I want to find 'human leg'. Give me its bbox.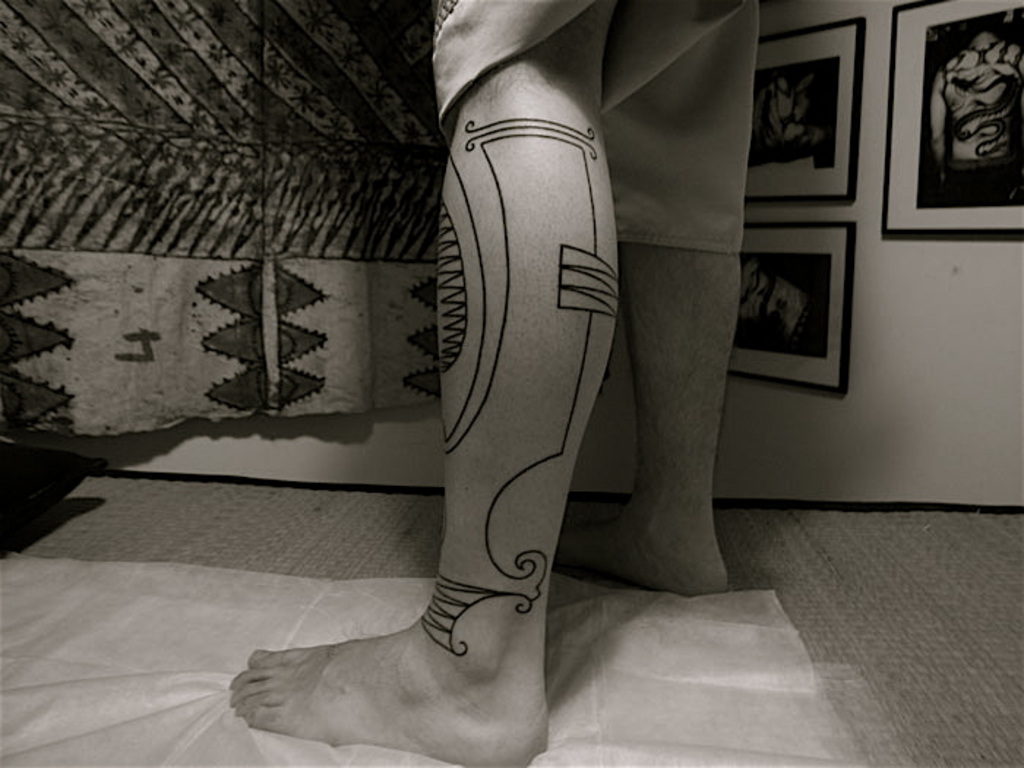
x1=562, y1=7, x2=743, y2=595.
